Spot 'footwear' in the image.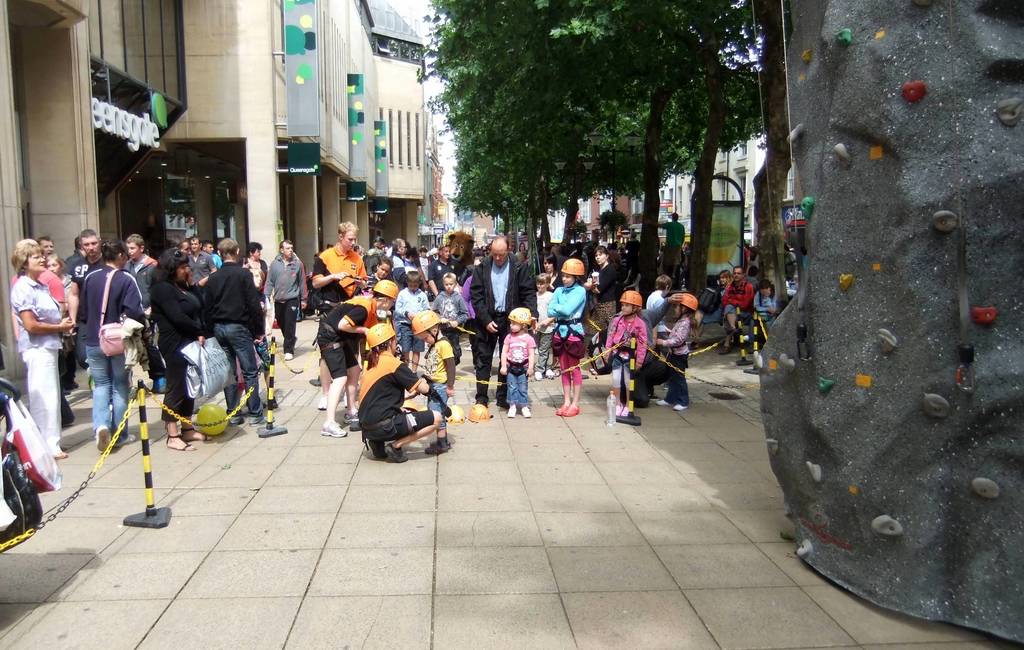
'footwear' found at 611/405/621/416.
